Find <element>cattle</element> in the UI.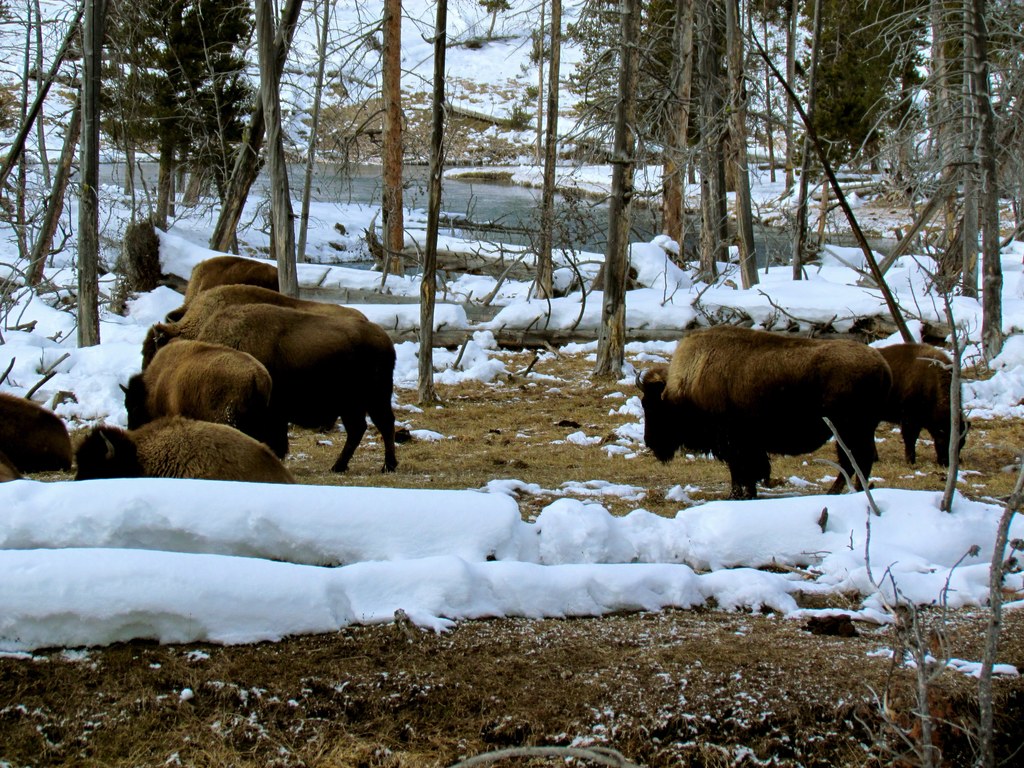
UI element at region(116, 340, 276, 445).
